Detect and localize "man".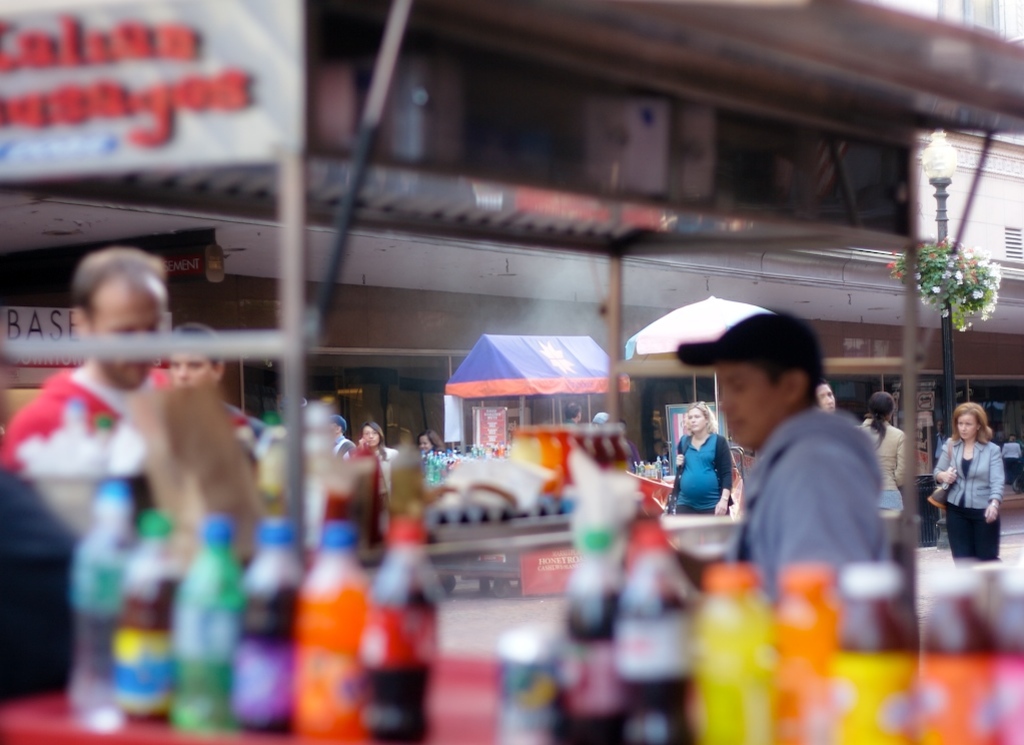
Localized at Rect(166, 322, 271, 446).
